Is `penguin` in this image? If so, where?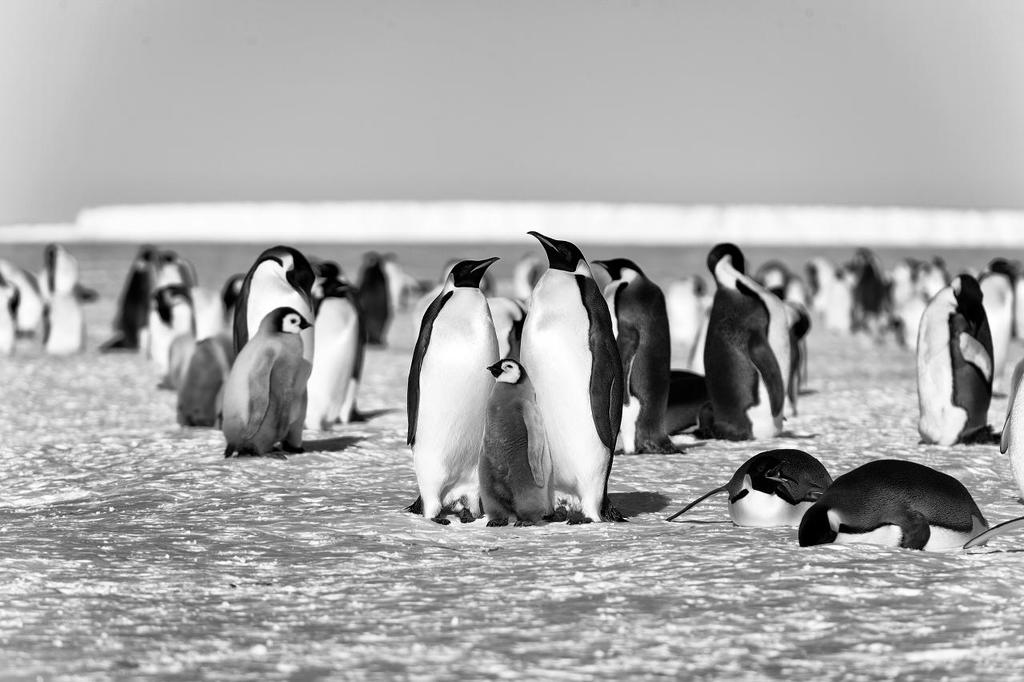
Yes, at select_region(404, 256, 498, 531).
